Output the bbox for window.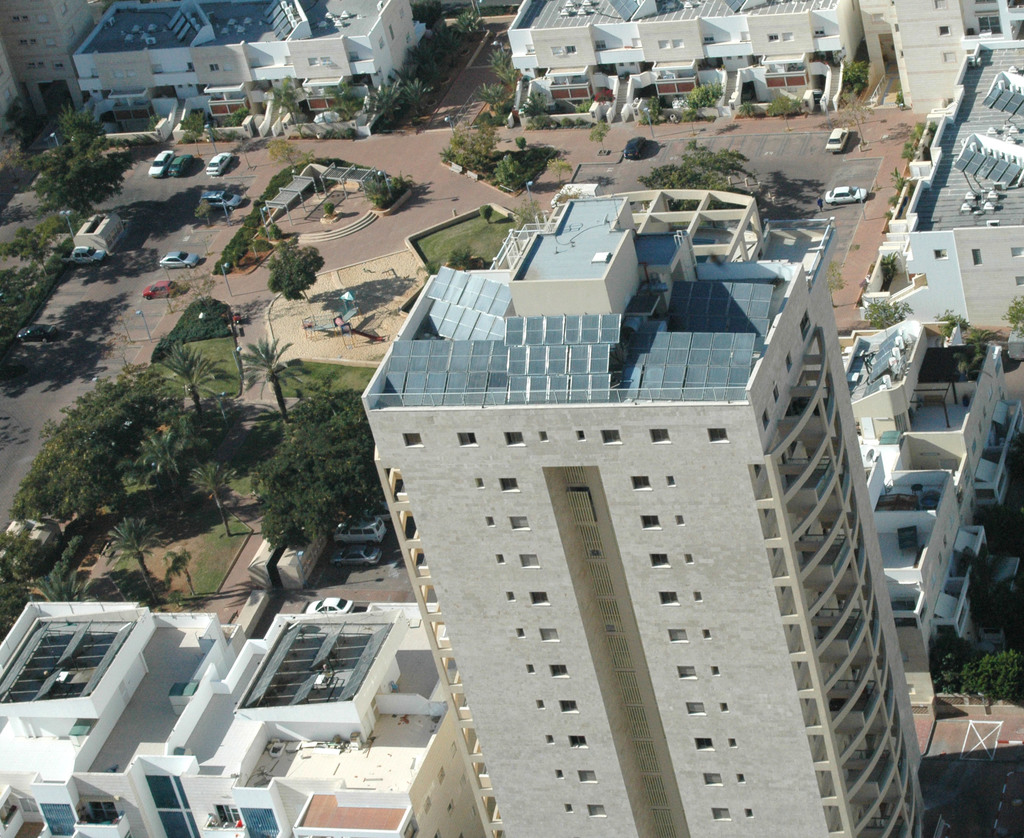
(left=406, top=819, right=417, bottom=837).
